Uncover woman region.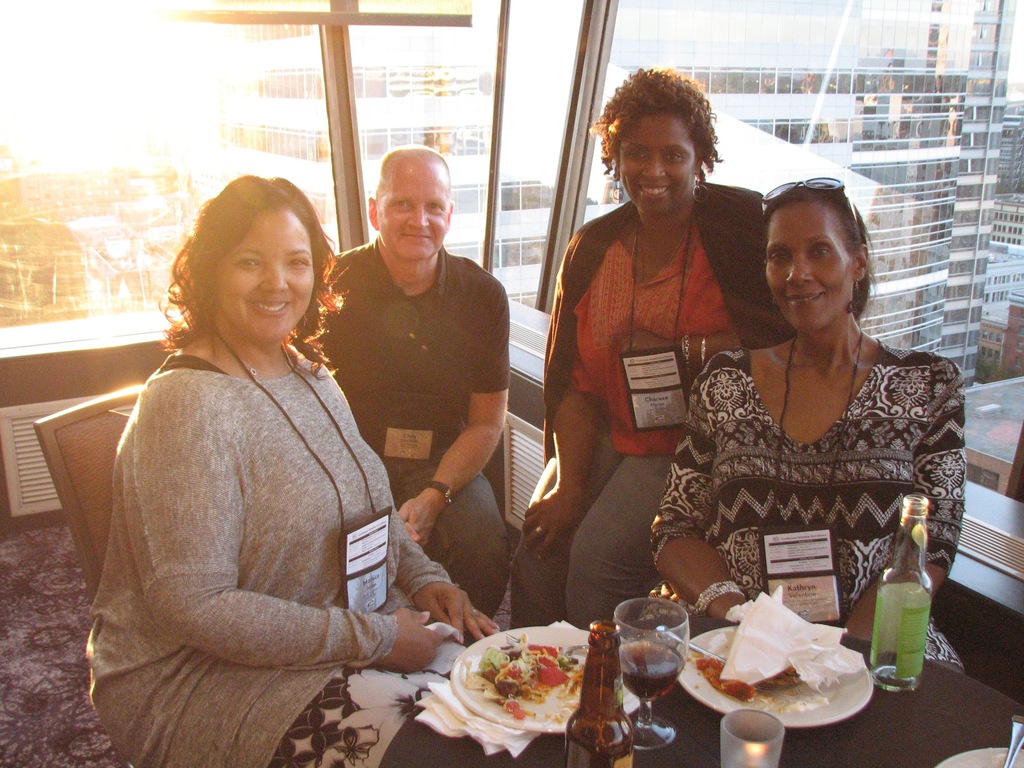
Uncovered: box(505, 65, 796, 637).
